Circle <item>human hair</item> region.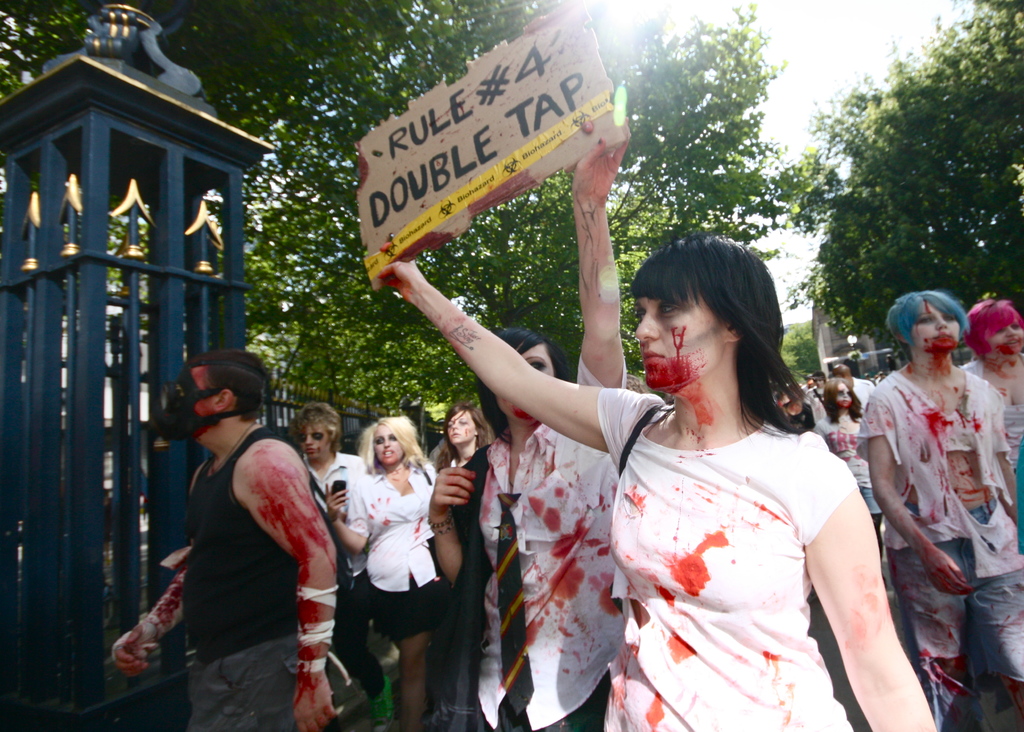
Region: 292:394:342:459.
